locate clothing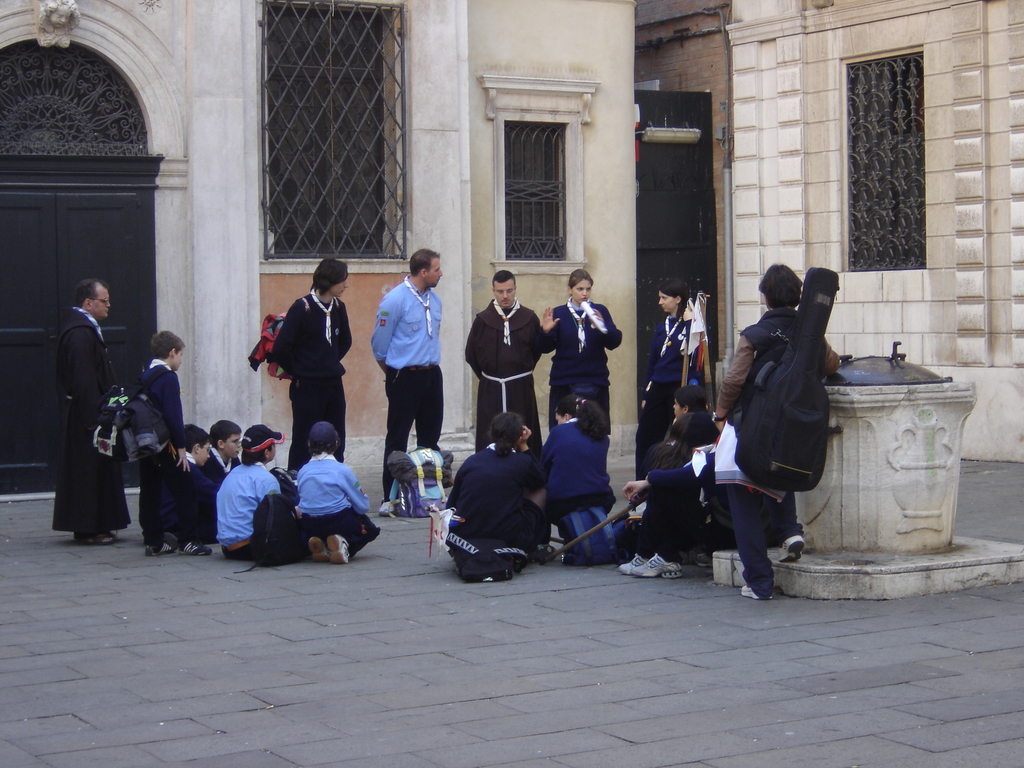
select_region(717, 312, 801, 598)
